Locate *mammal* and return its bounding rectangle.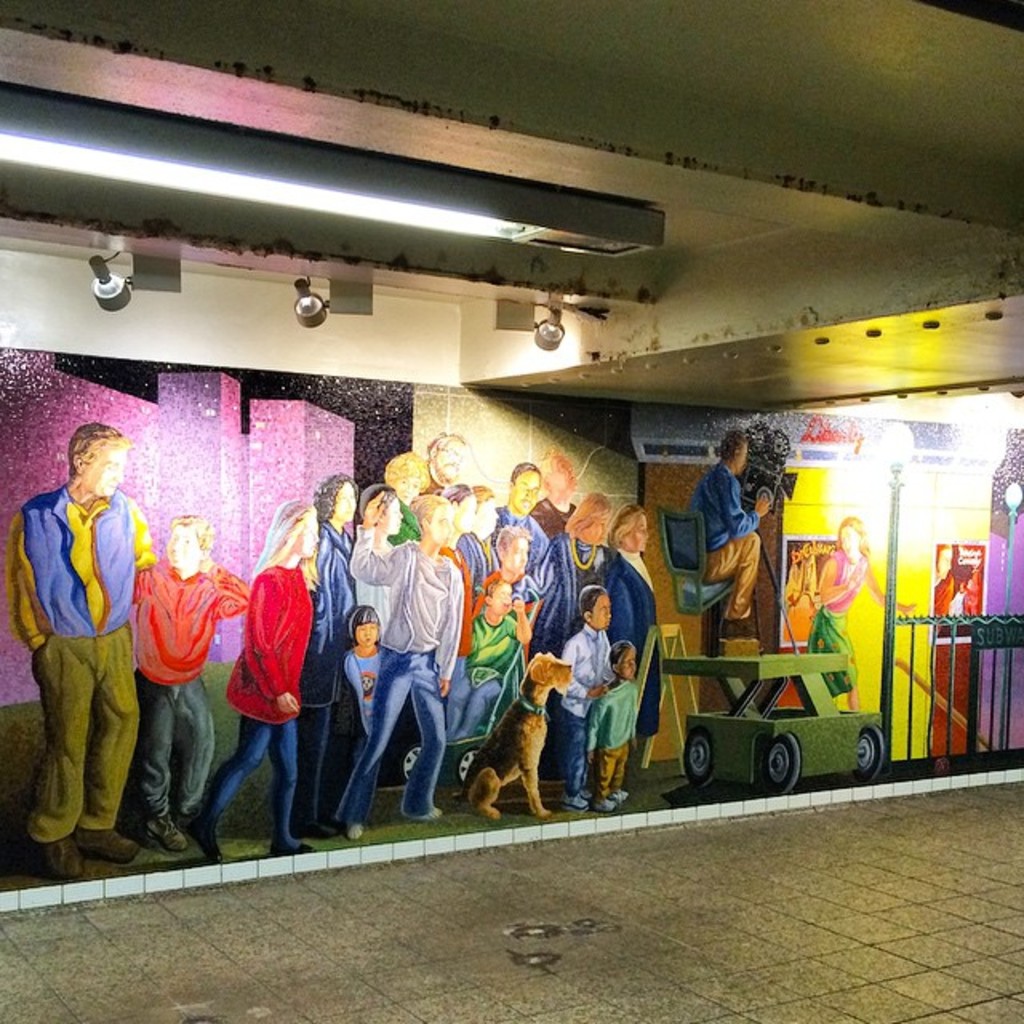
x1=19, y1=403, x2=171, y2=848.
